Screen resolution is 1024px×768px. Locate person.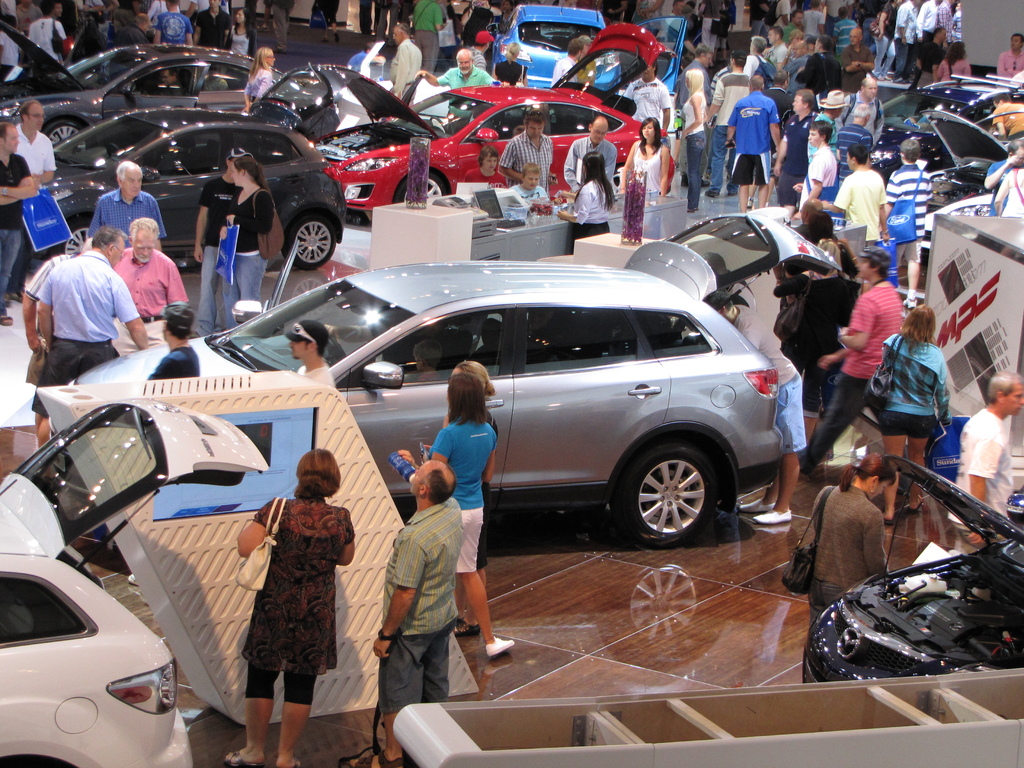
(218, 146, 289, 303).
